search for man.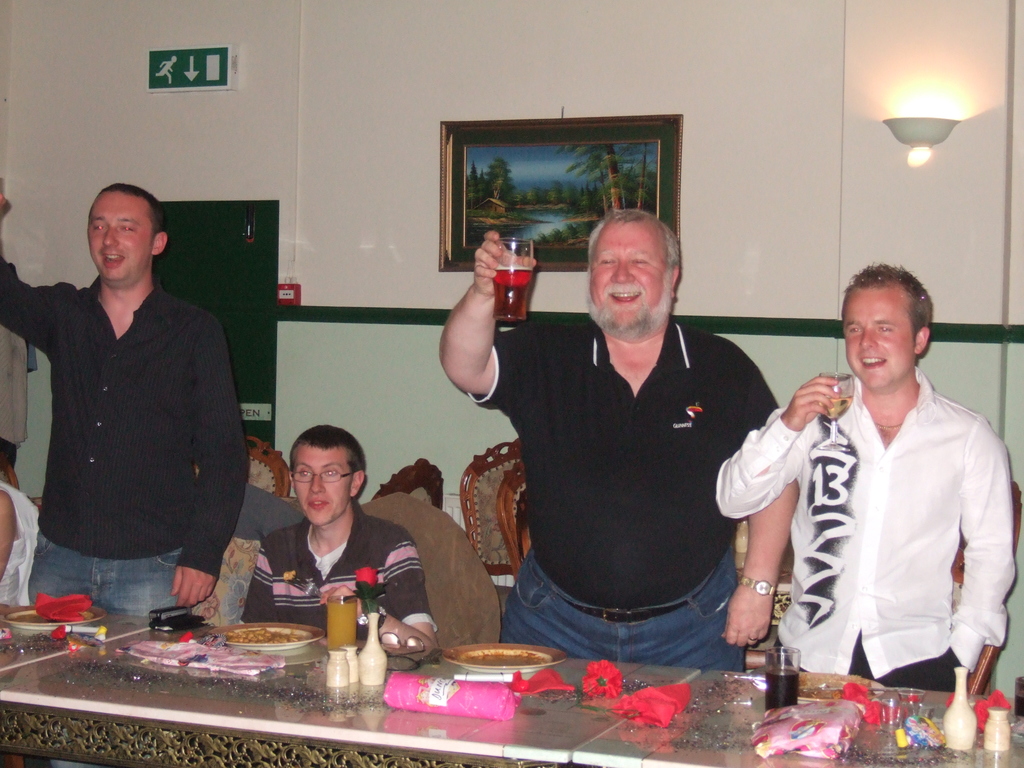
Found at {"left": 432, "top": 207, "right": 805, "bottom": 673}.
